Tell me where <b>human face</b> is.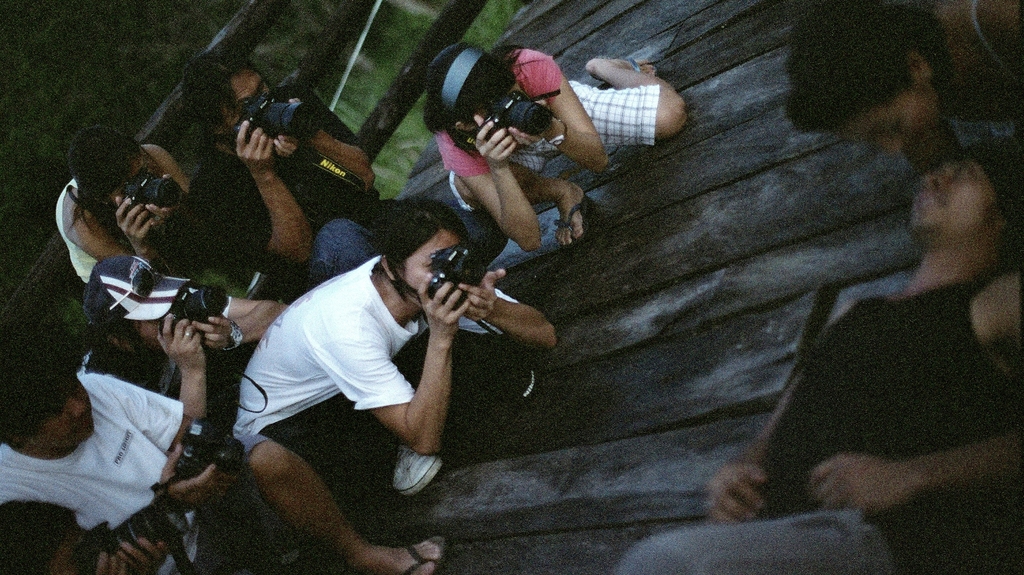
<b>human face</b> is at <region>19, 368, 95, 446</region>.
